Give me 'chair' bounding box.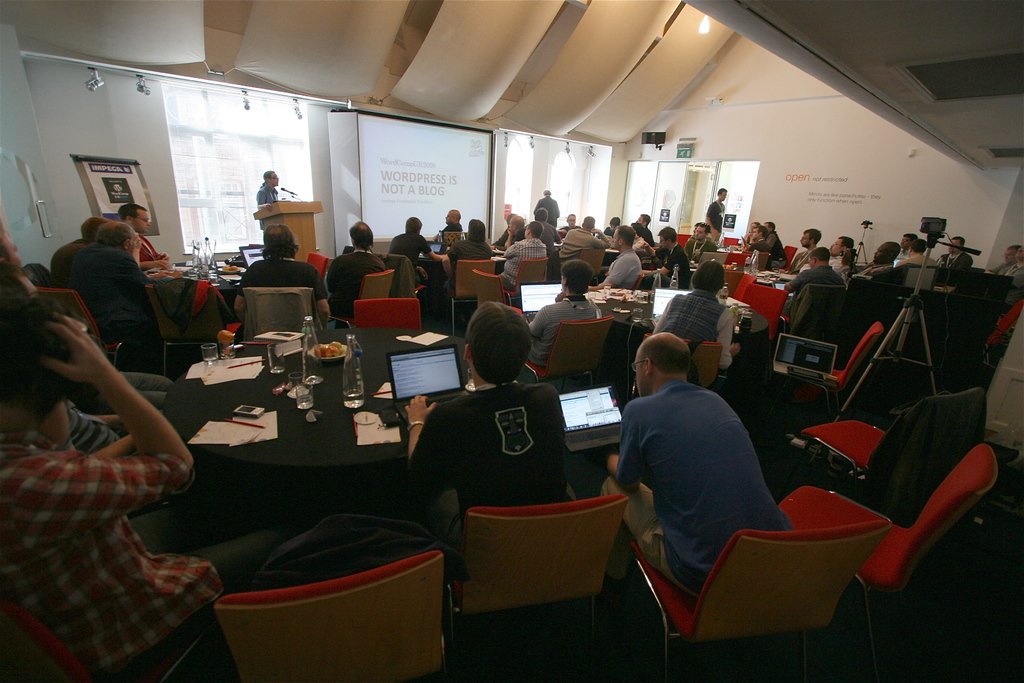
crop(981, 300, 1023, 370).
